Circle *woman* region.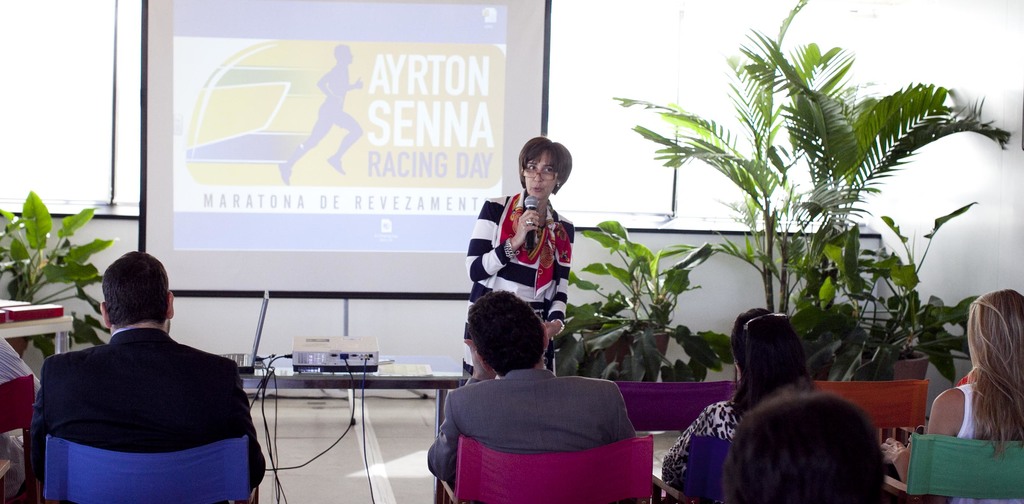
Region: [x1=654, y1=305, x2=840, y2=503].
